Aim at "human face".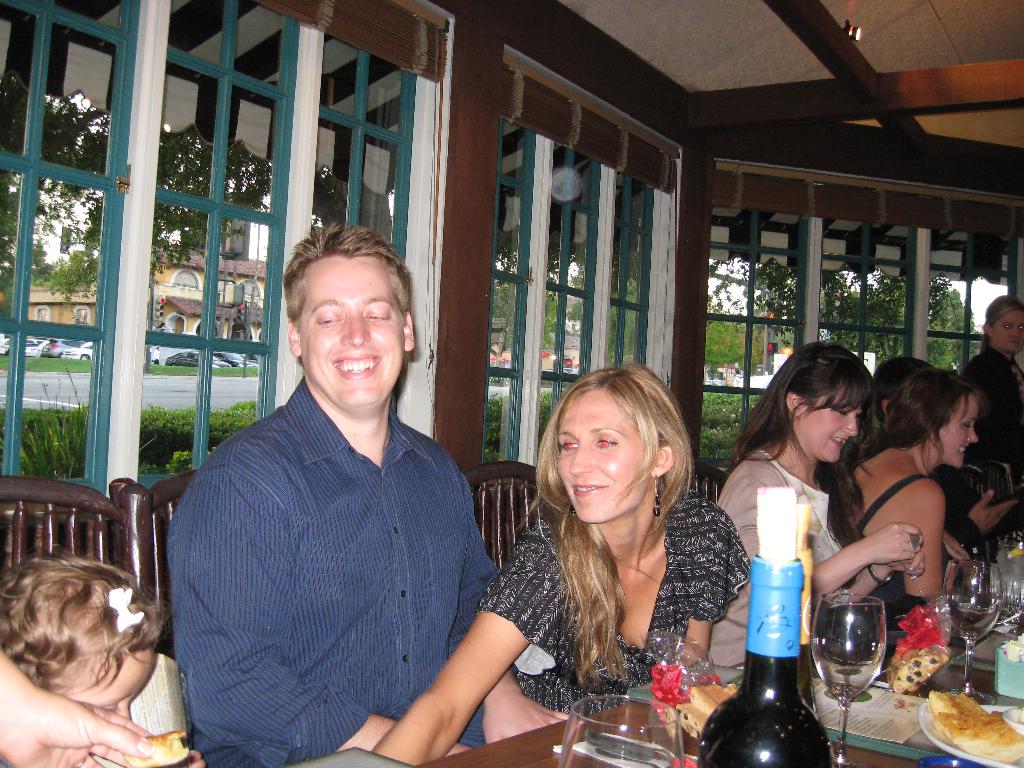
Aimed at box(306, 249, 402, 406).
